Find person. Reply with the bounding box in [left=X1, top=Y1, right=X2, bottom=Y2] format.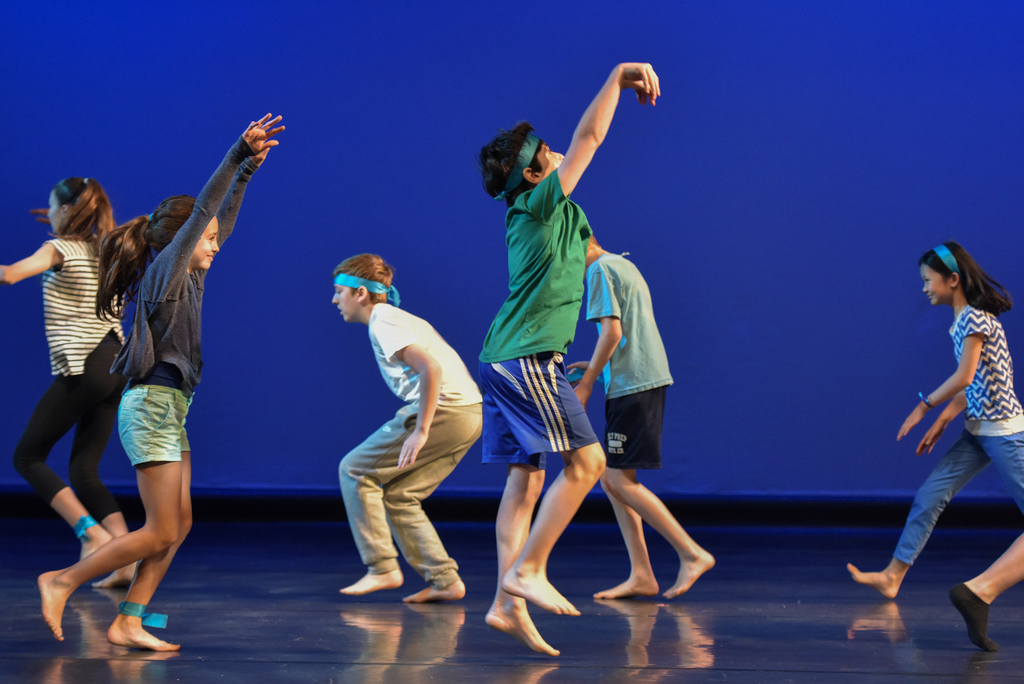
[left=34, top=108, right=257, bottom=683].
